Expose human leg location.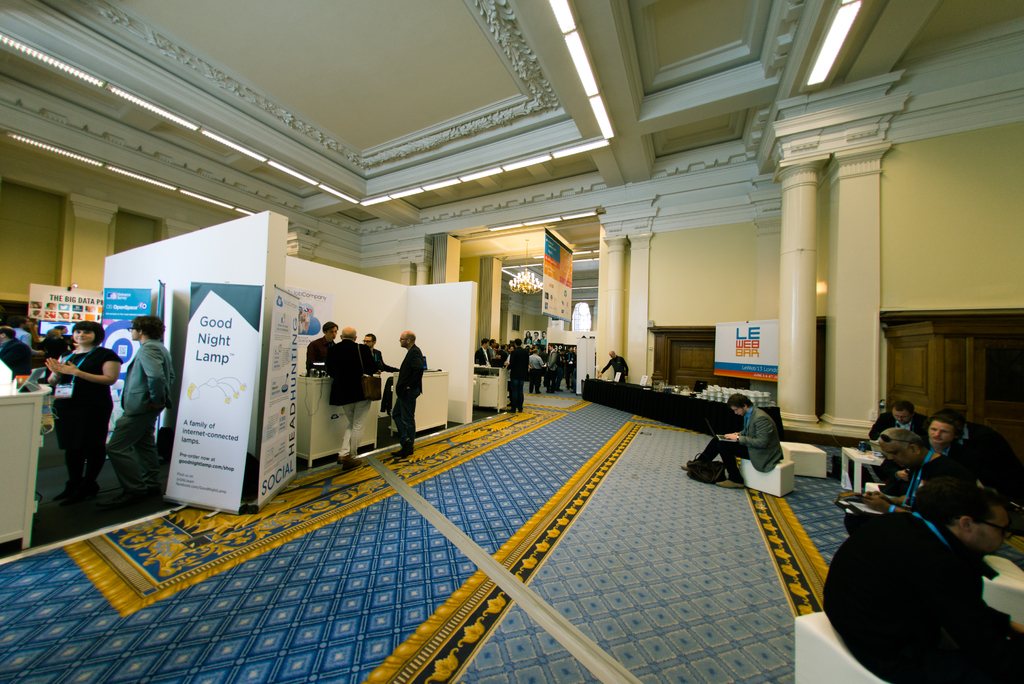
Exposed at crop(131, 400, 157, 498).
